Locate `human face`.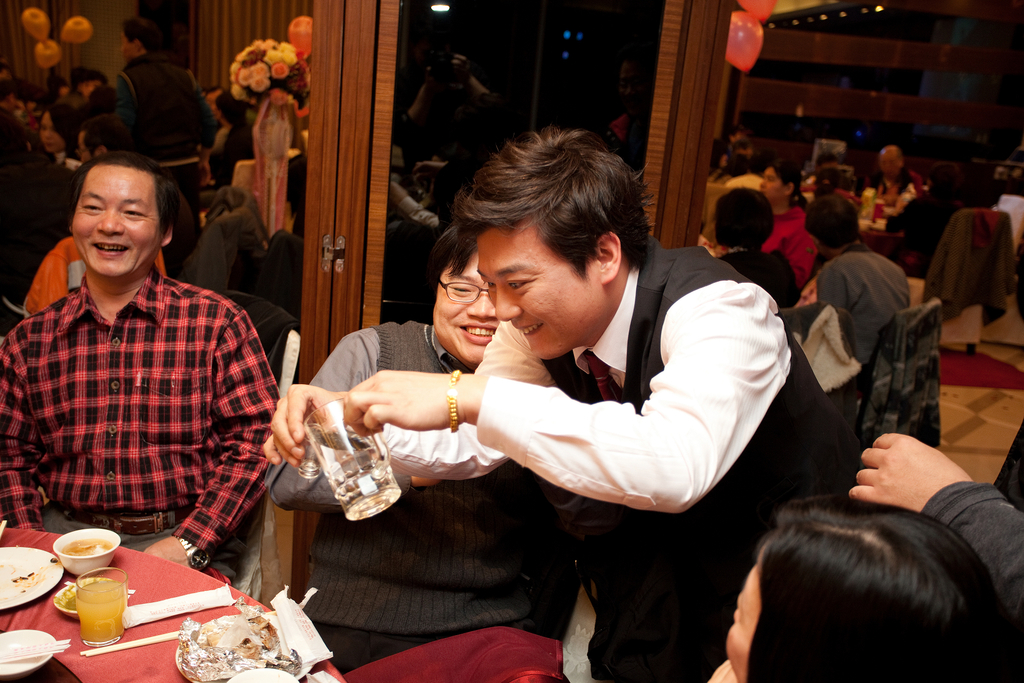
Bounding box: box(71, 165, 156, 278).
